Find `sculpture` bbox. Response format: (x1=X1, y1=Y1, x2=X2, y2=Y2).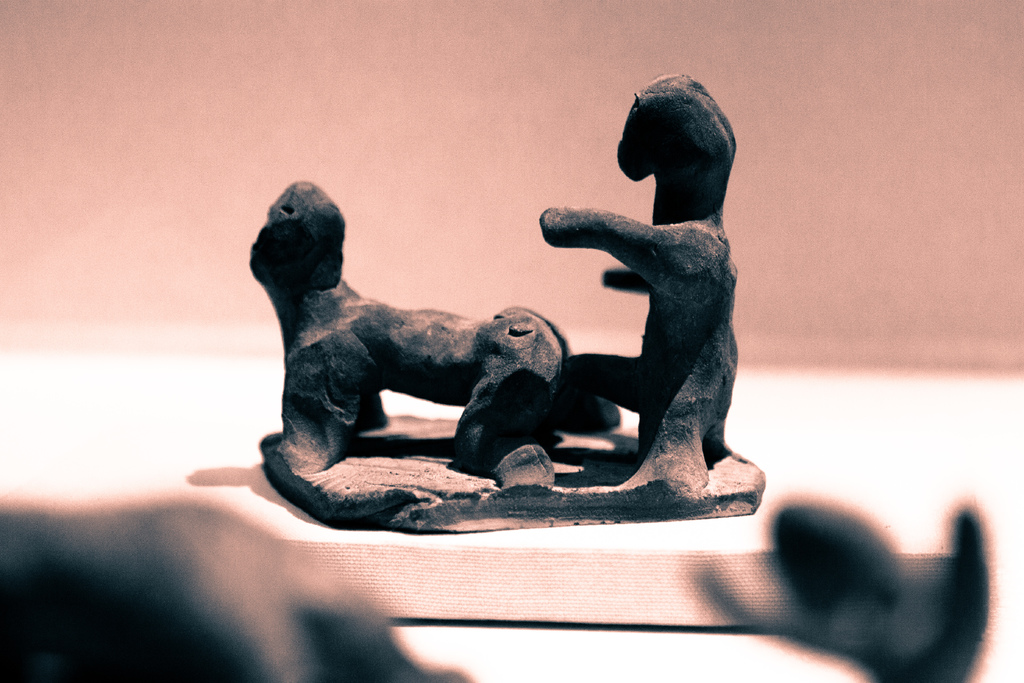
(x1=452, y1=306, x2=608, y2=488).
